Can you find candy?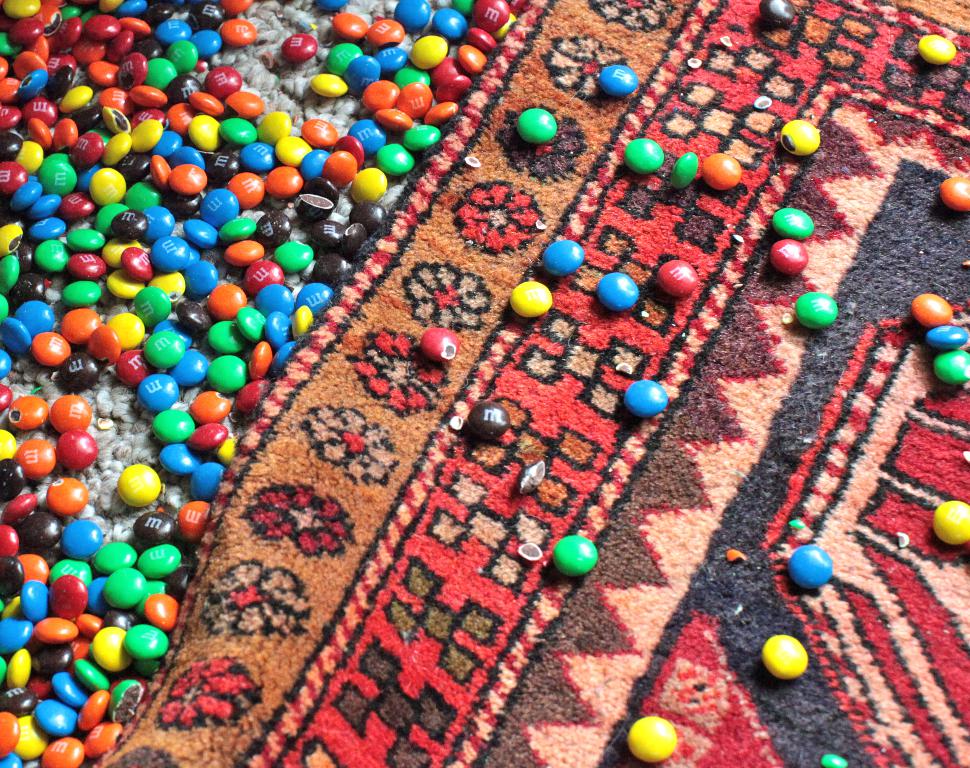
Yes, bounding box: <region>925, 323, 969, 348</region>.
